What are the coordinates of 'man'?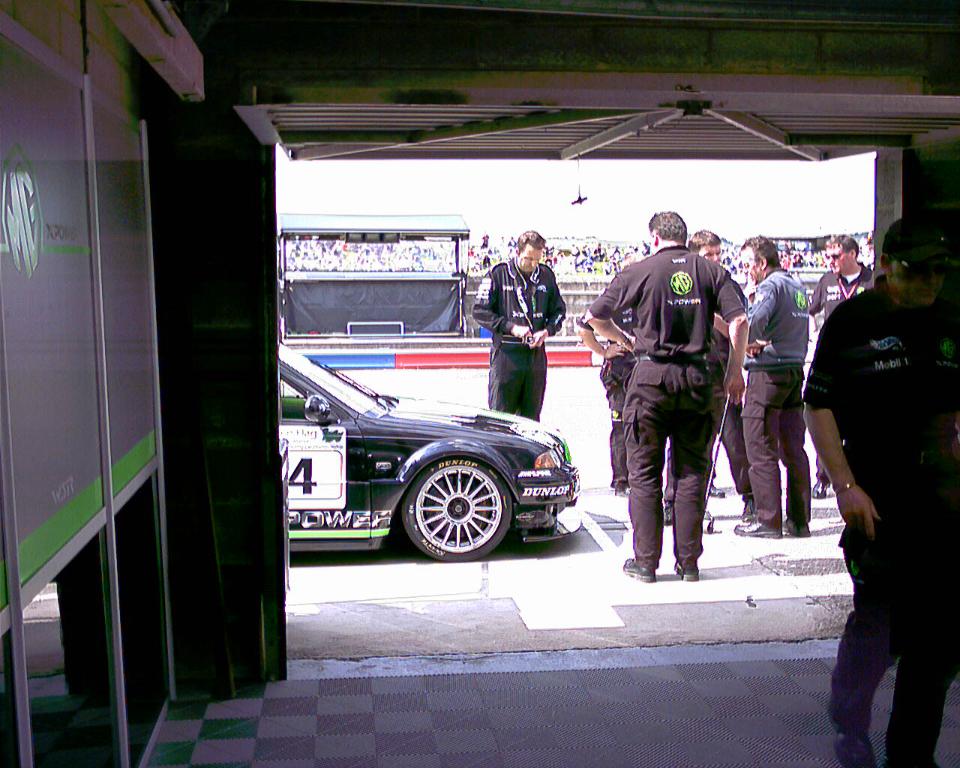
738,230,816,536.
